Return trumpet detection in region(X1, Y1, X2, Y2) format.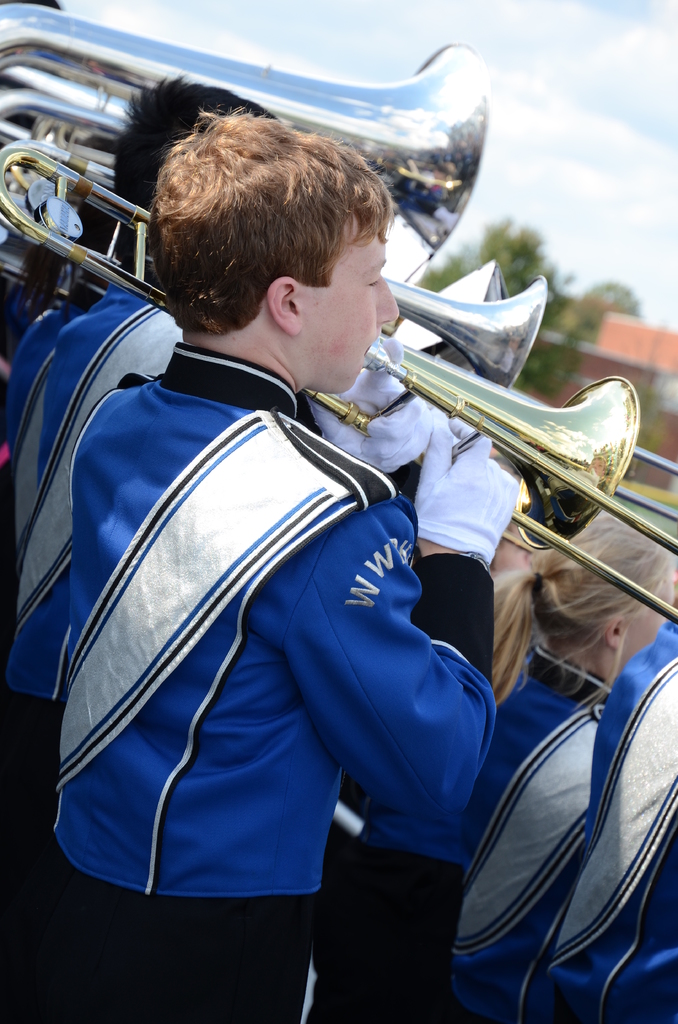
region(293, 349, 677, 638).
